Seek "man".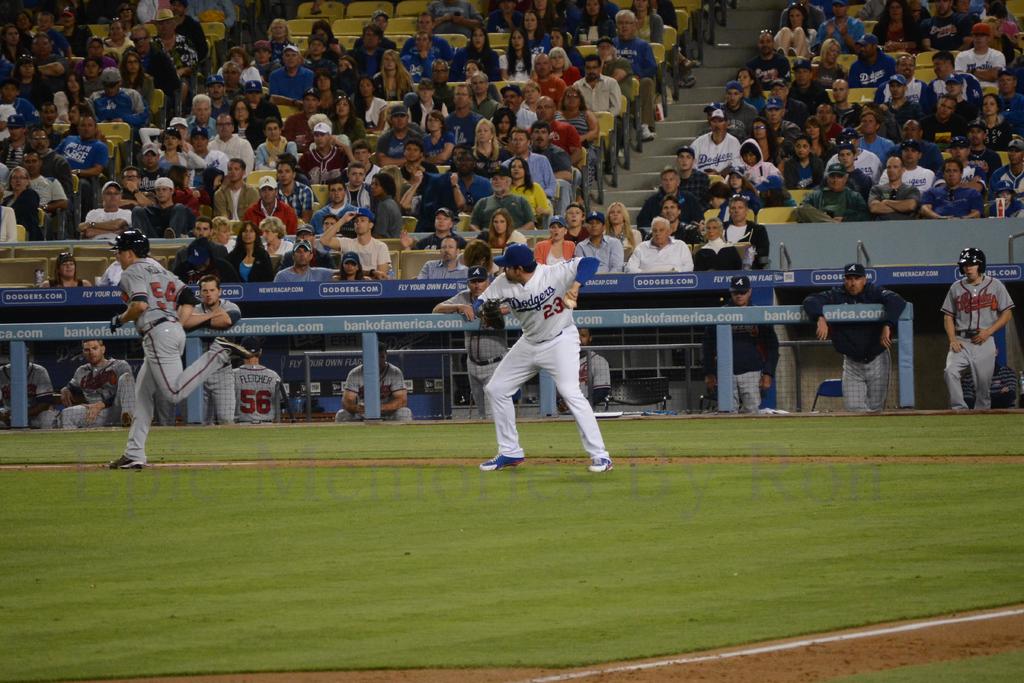
402/141/436/170.
